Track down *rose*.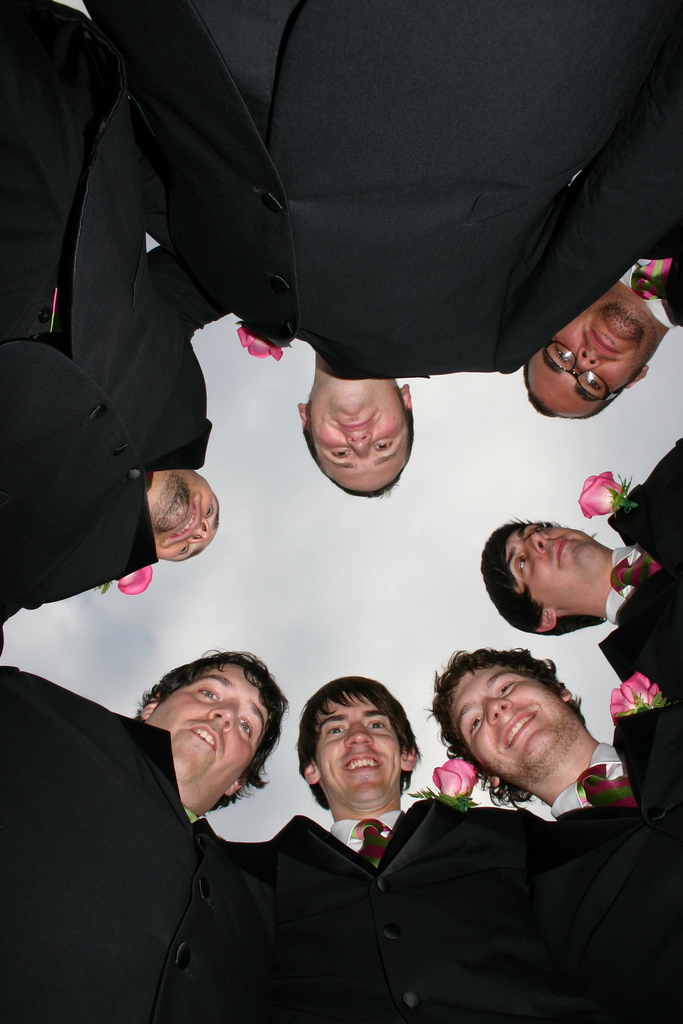
Tracked to <box>576,473,625,518</box>.
